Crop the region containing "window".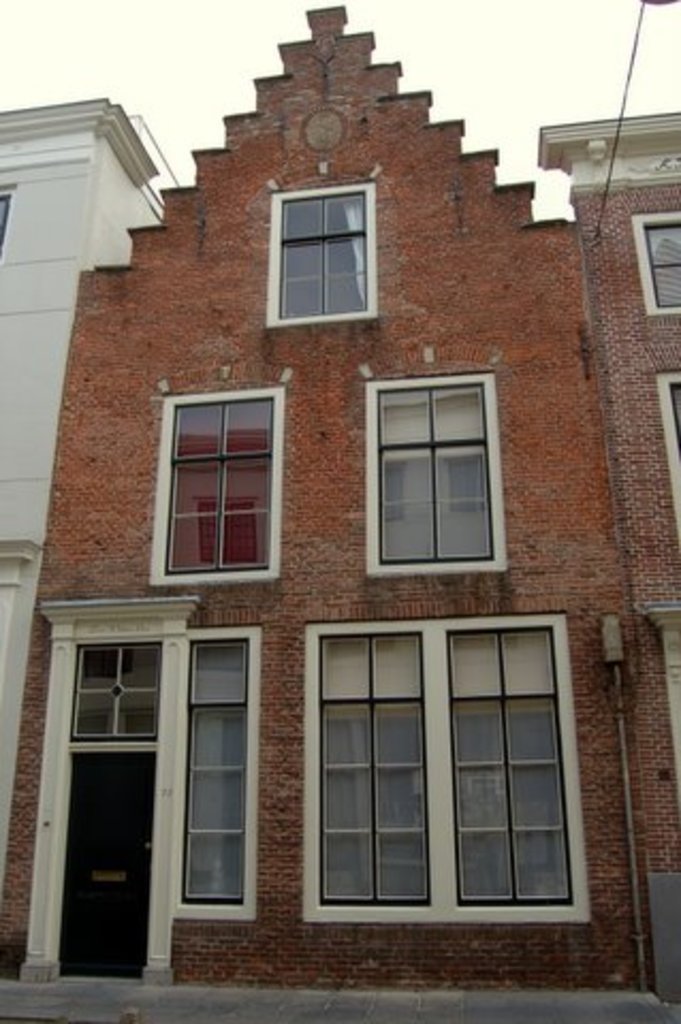
Crop region: l=299, t=612, r=589, b=926.
